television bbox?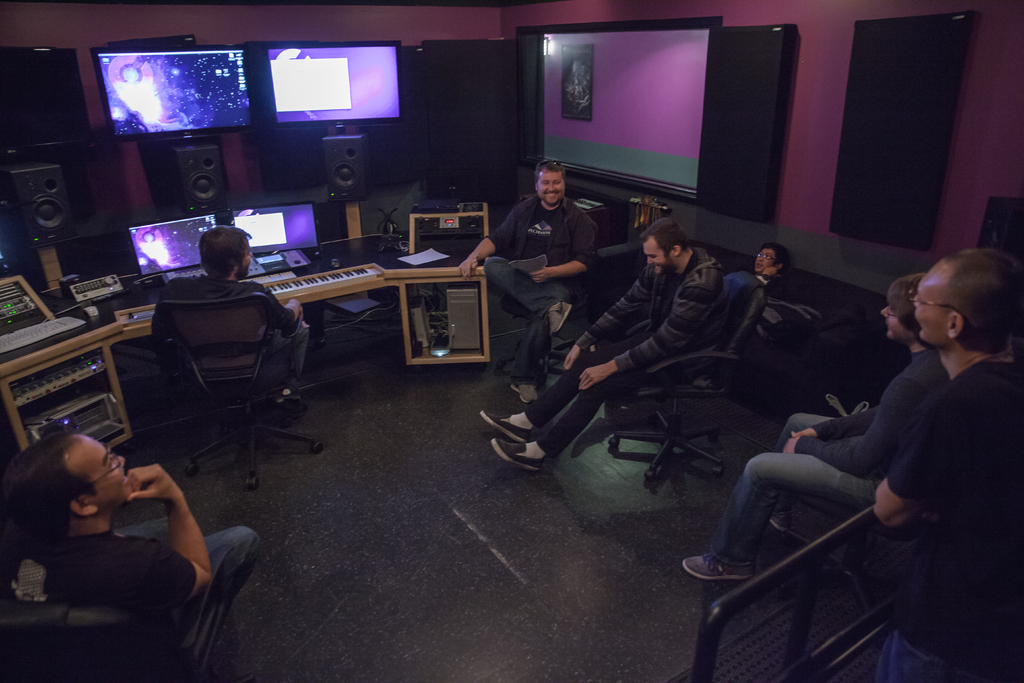
{"x1": 97, "y1": 34, "x2": 253, "y2": 131}
